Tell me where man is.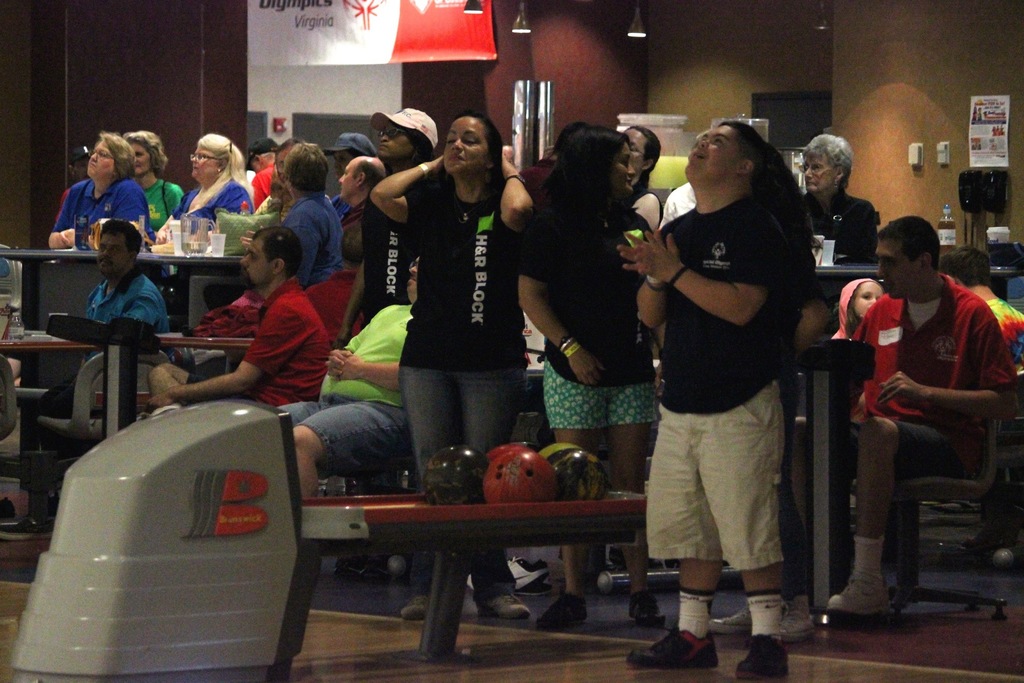
man is at bbox(940, 242, 1023, 375).
